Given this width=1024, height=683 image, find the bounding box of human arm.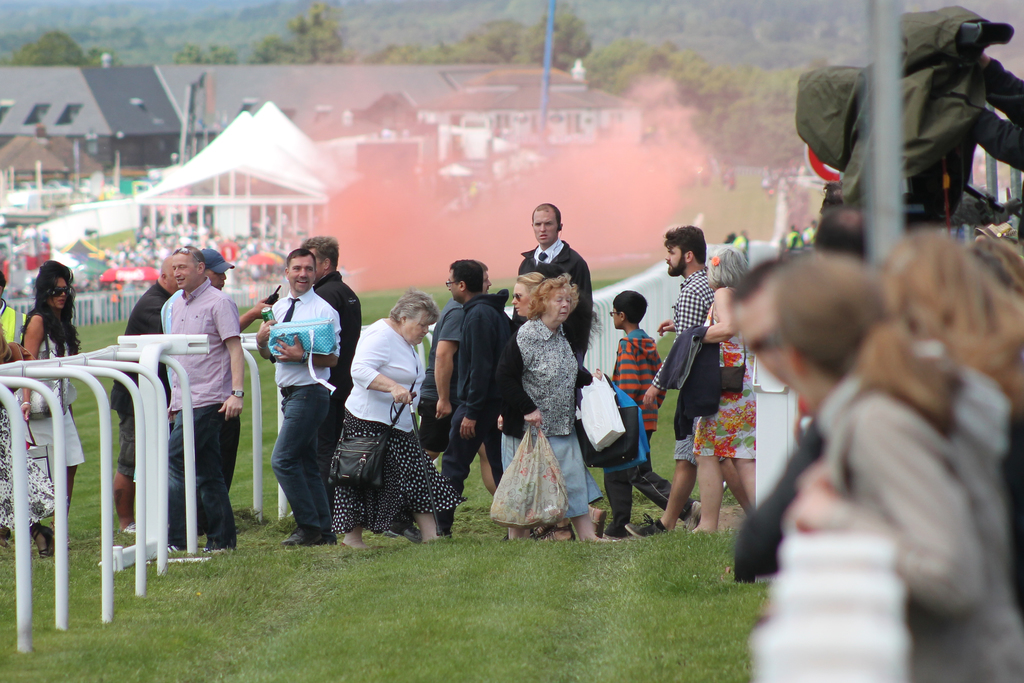
785, 395, 988, 622.
